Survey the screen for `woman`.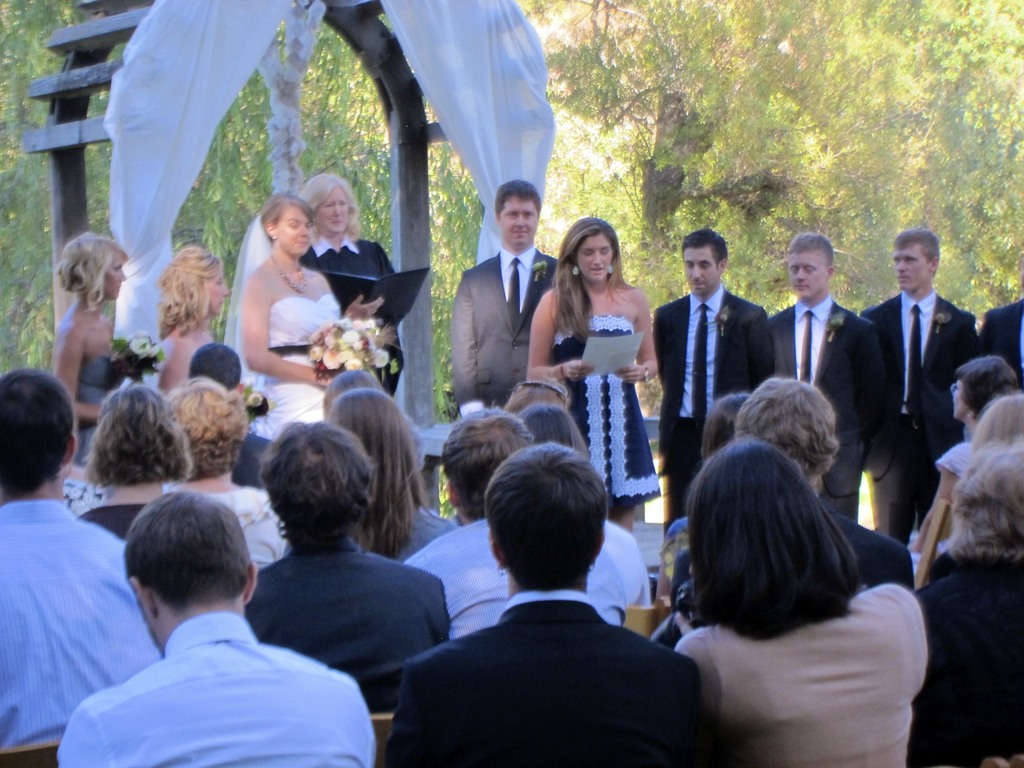
Survey found: 63/383/205/542.
